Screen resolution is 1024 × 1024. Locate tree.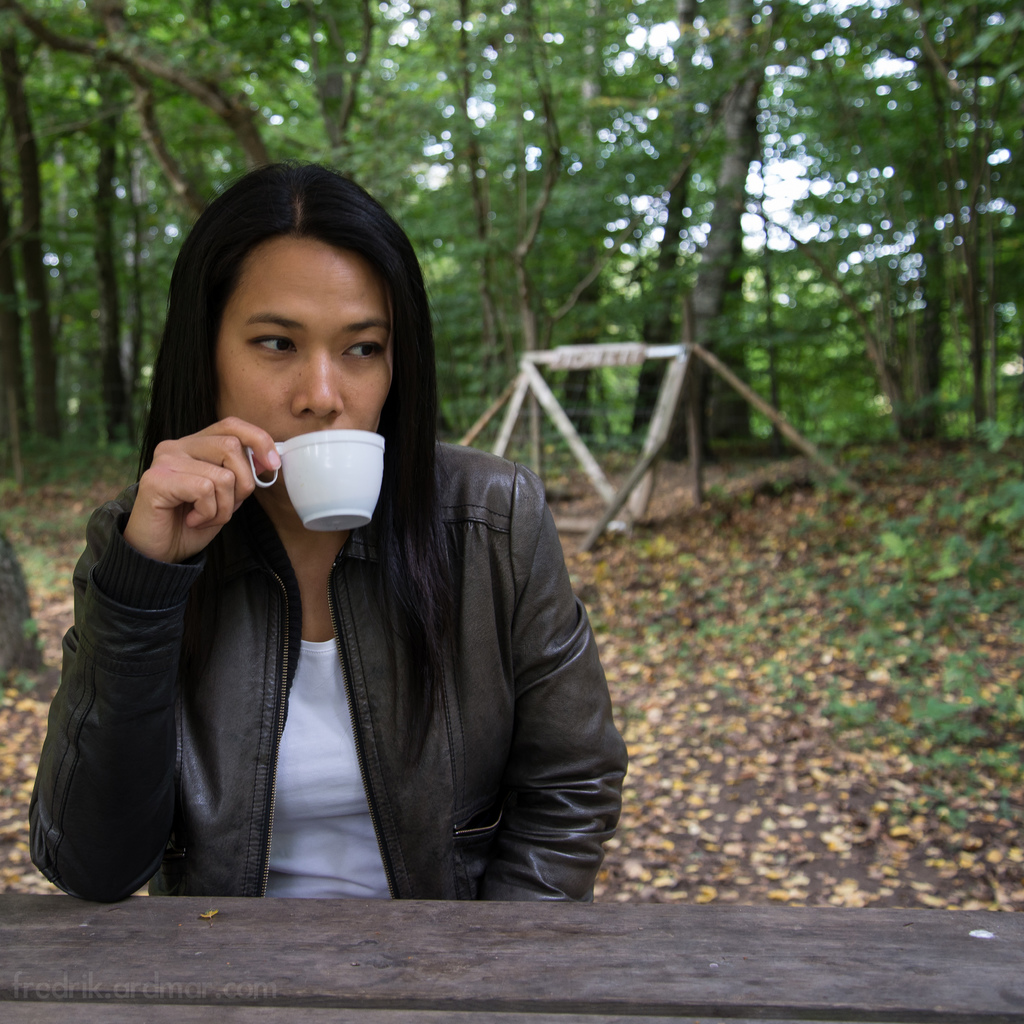
75:0:122:456.
